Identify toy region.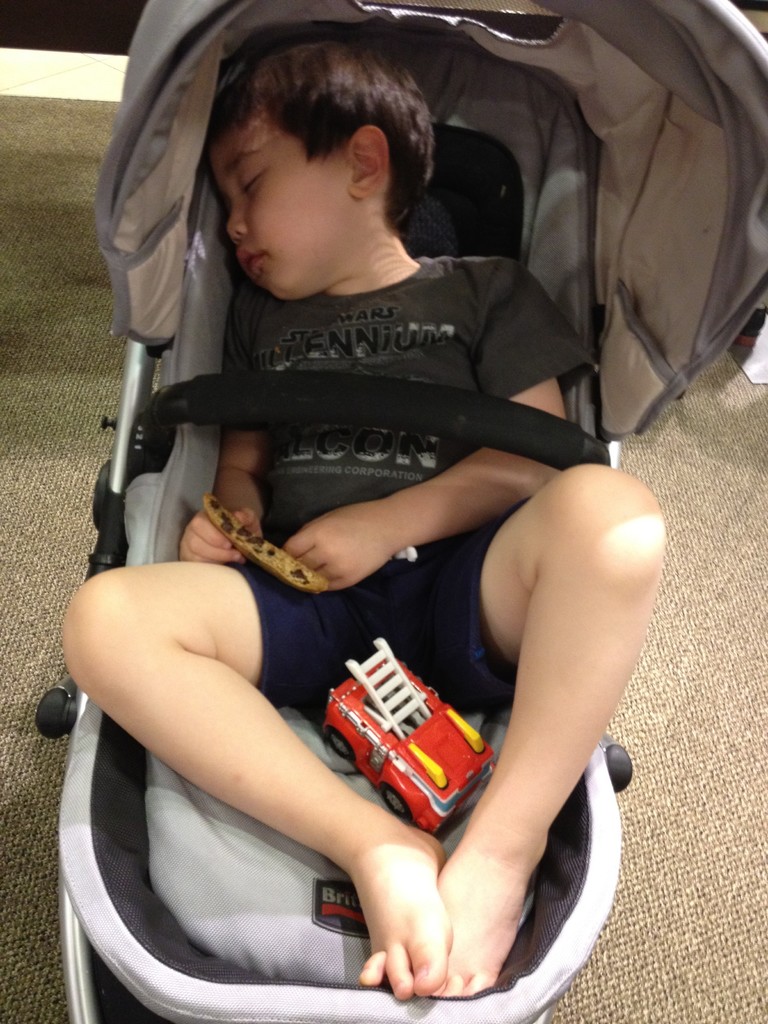
Region: region(312, 648, 492, 824).
